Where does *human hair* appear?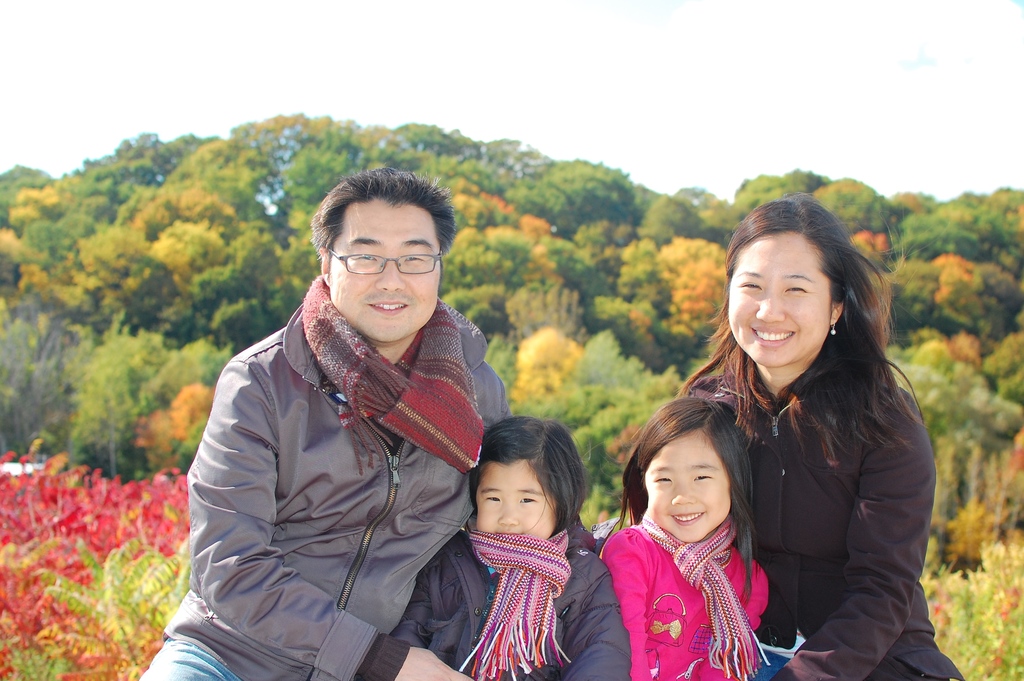
Appears at 303:167:467:271.
